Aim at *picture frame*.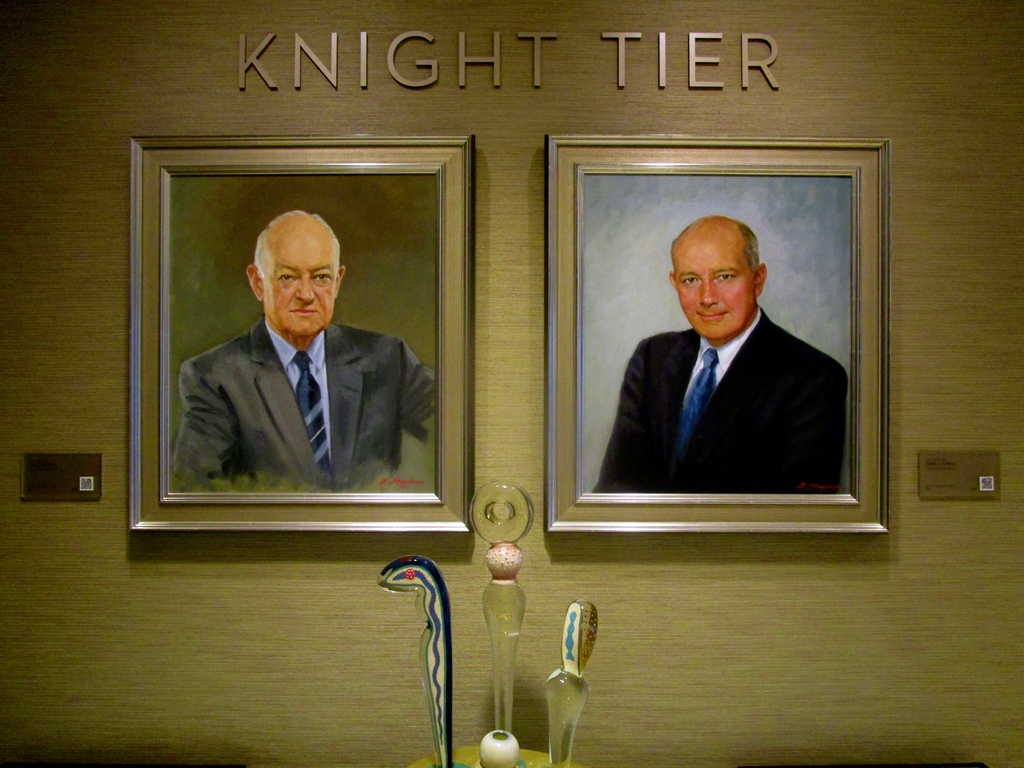
Aimed at {"x1": 545, "y1": 135, "x2": 891, "y2": 533}.
